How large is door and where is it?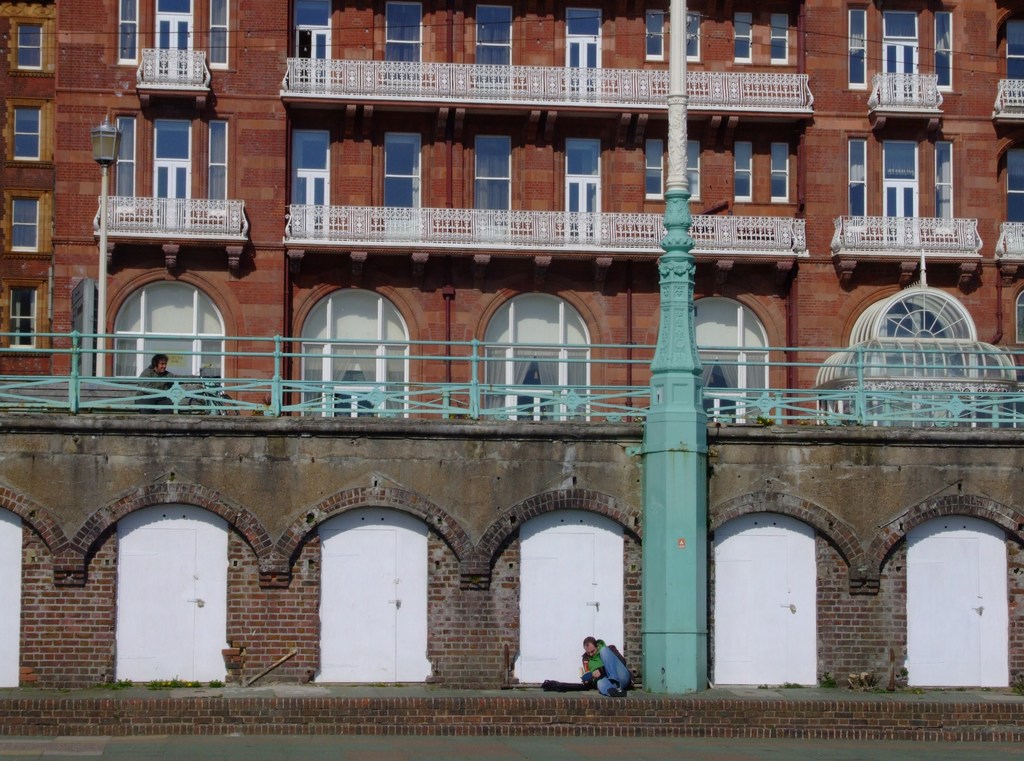
Bounding box: (884,40,920,102).
